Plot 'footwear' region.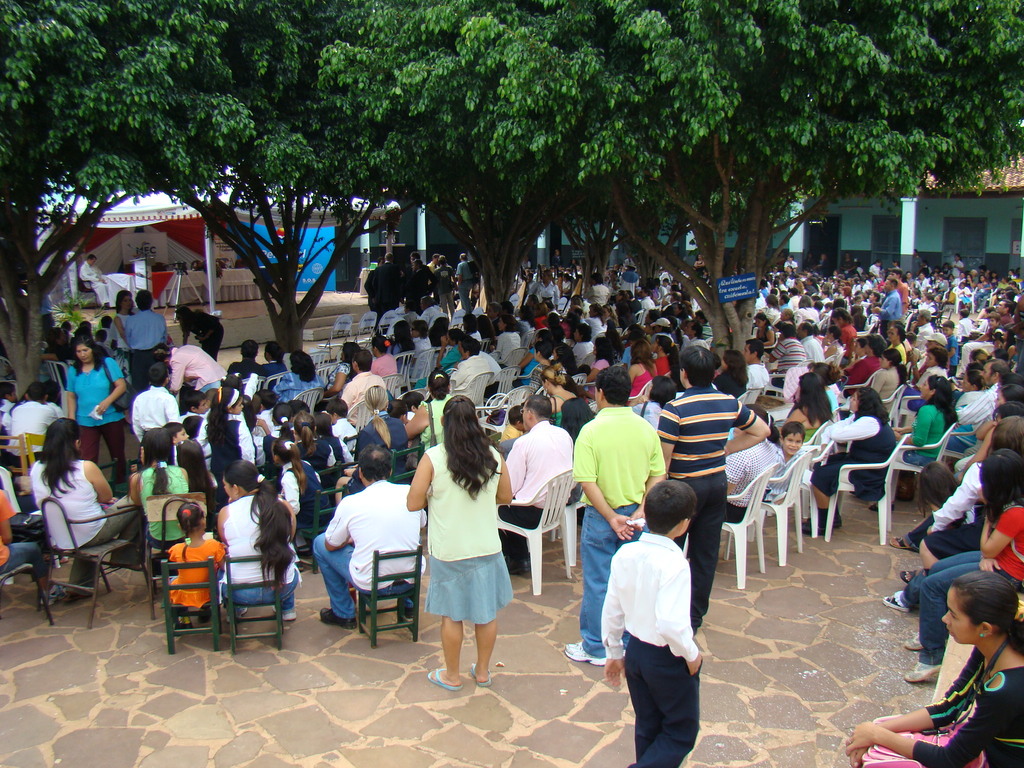
Plotted at bbox=[824, 512, 844, 529].
